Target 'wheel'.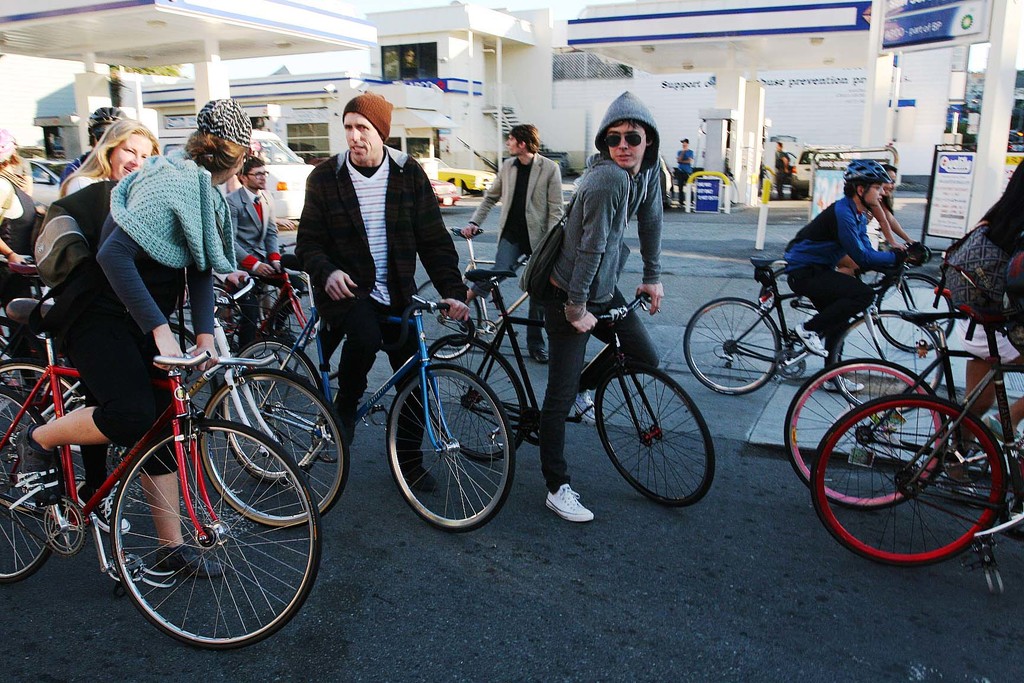
Target region: l=835, t=309, r=945, b=420.
